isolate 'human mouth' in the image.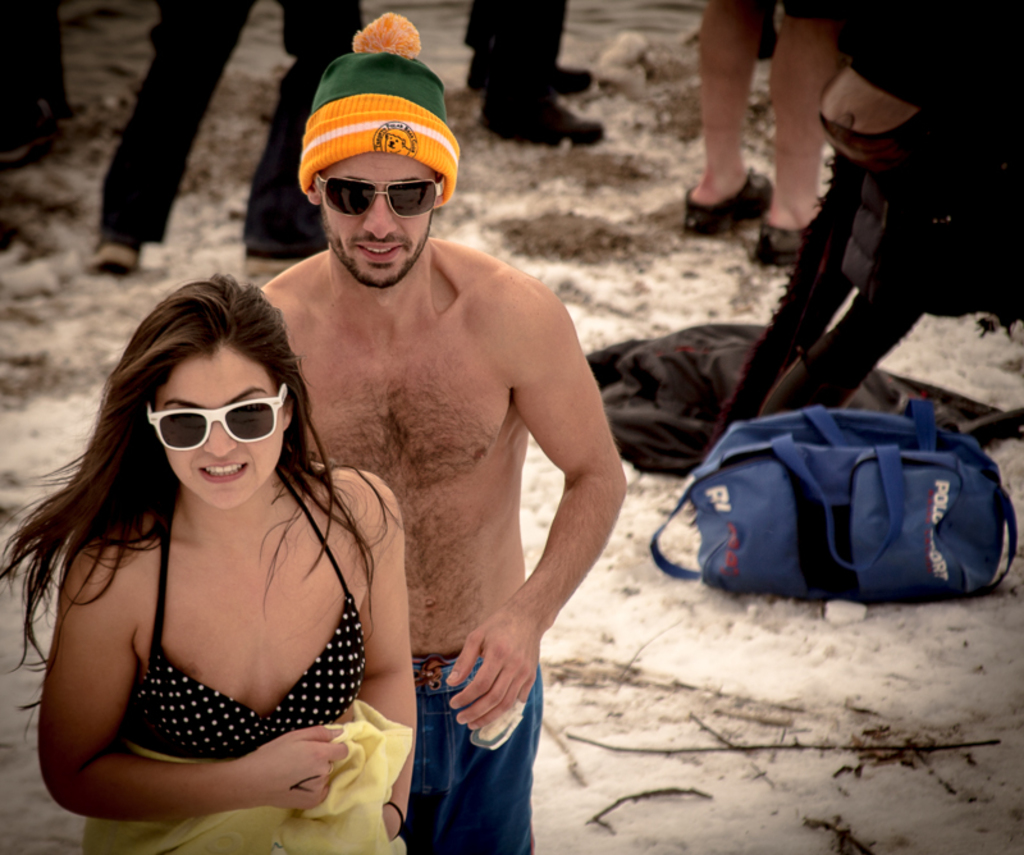
Isolated region: (left=200, top=457, right=248, bottom=484).
